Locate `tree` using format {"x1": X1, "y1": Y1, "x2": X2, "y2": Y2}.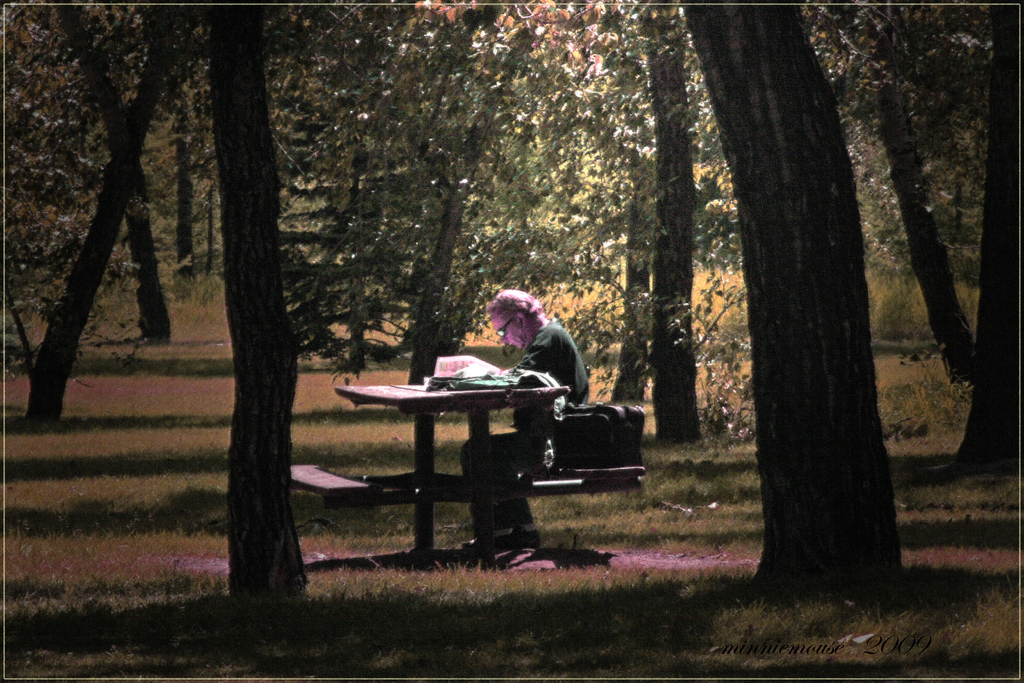
{"x1": 874, "y1": 82, "x2": 976, "y2": 379}.
